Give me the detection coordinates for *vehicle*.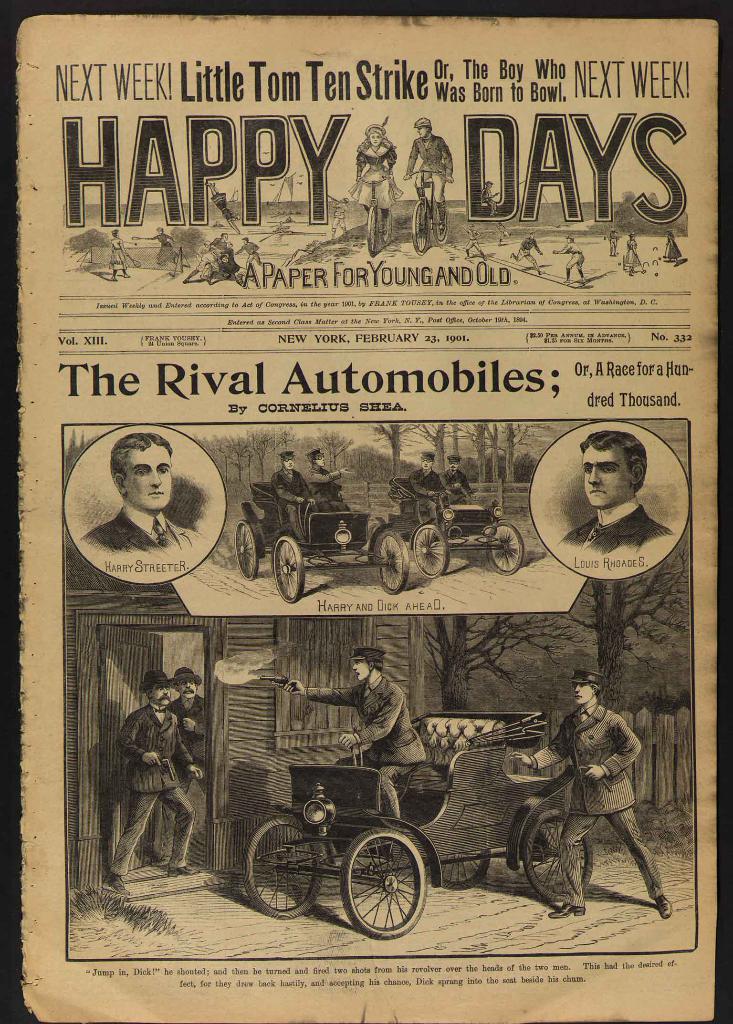
crop(249, 720, 589, 927).
